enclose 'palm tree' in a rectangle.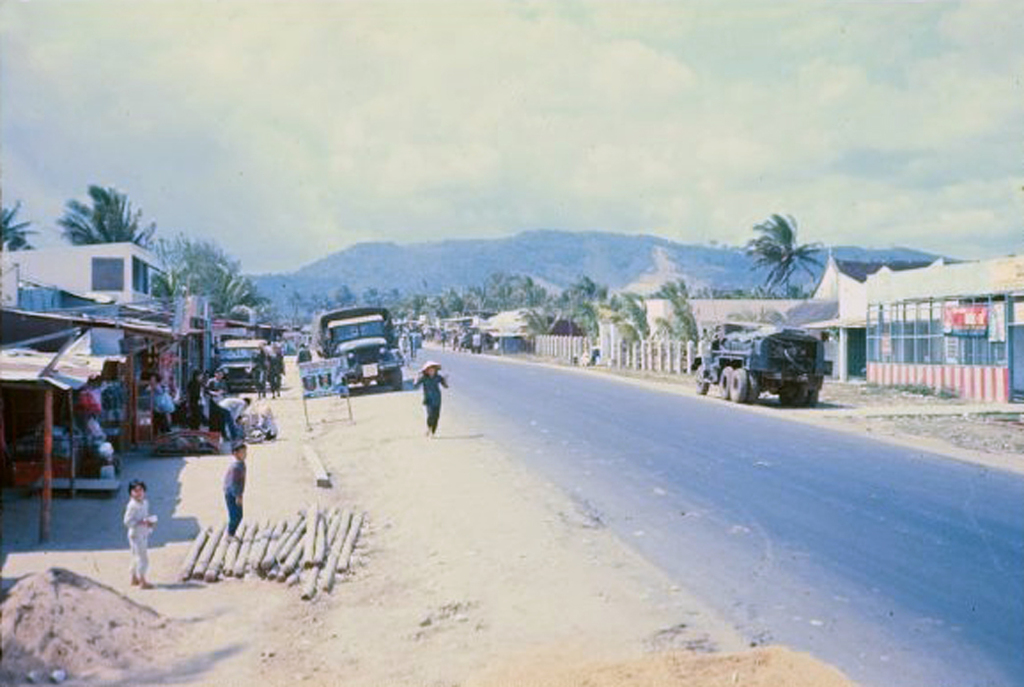
box(0, 197, 39, 251).
